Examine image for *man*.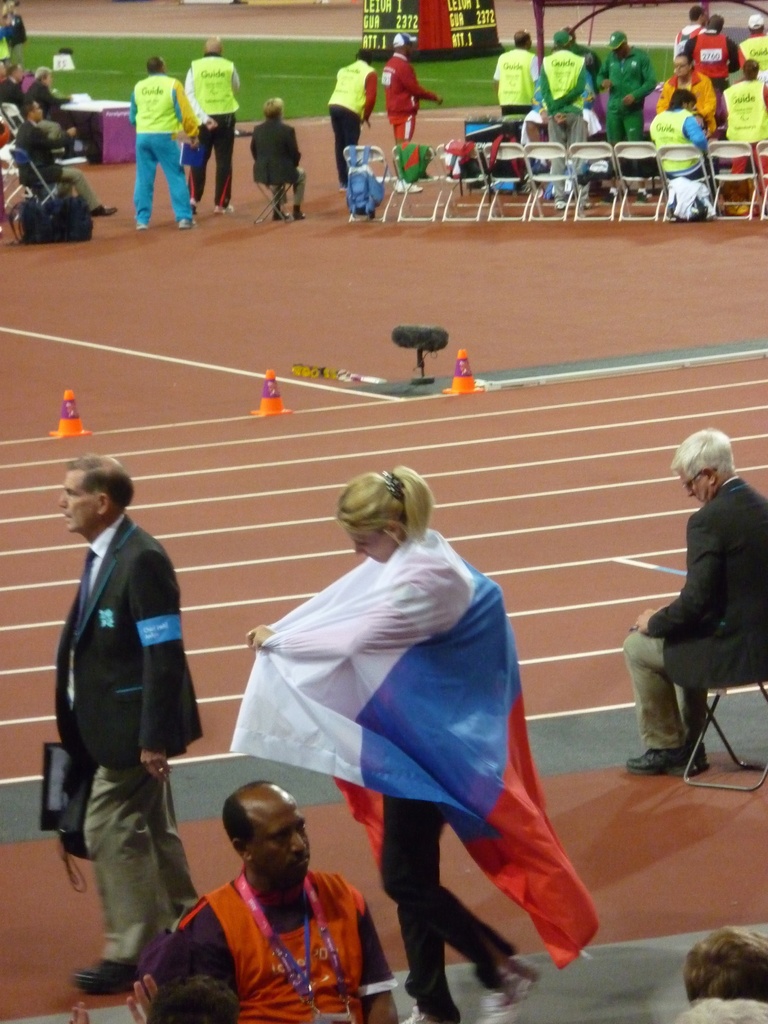
Examination result: pyautogui.locateOnScreen(492, 29, 538, 132).
